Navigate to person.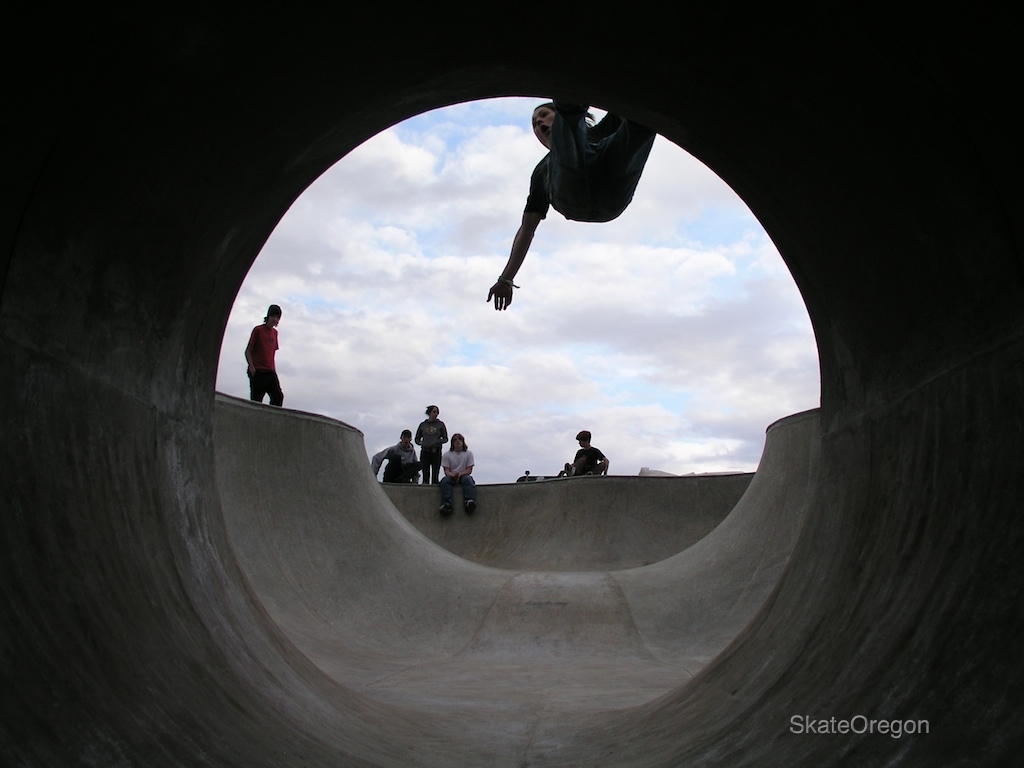
Navigation target: {"x1": 437, "y1": 432, "x2": 477, "y2": 516}.
